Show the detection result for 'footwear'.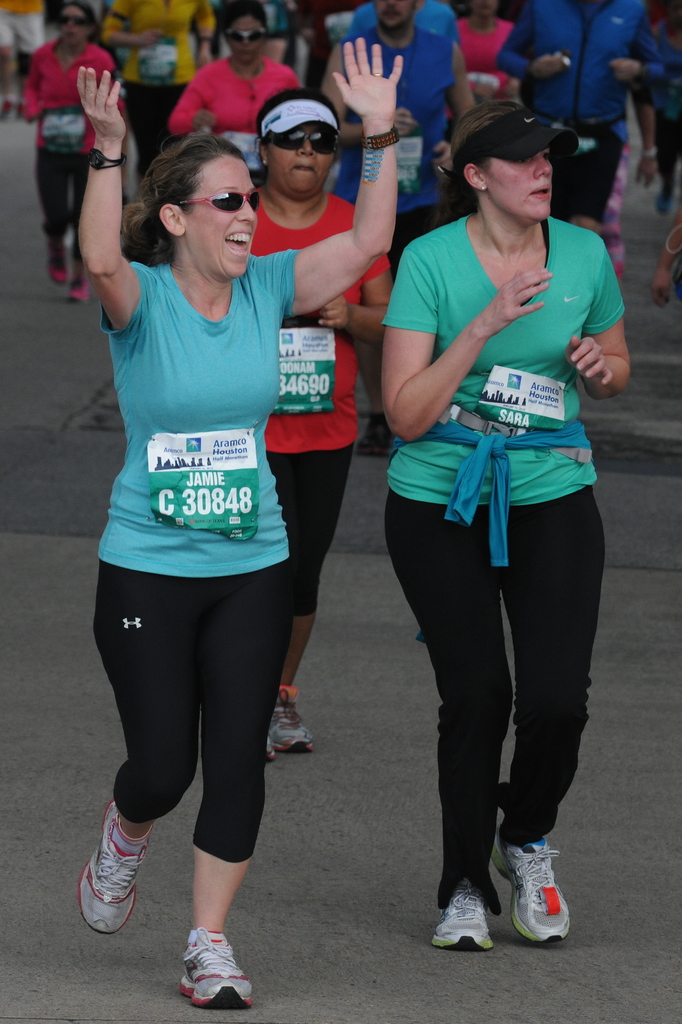
(434,876,497,950).
